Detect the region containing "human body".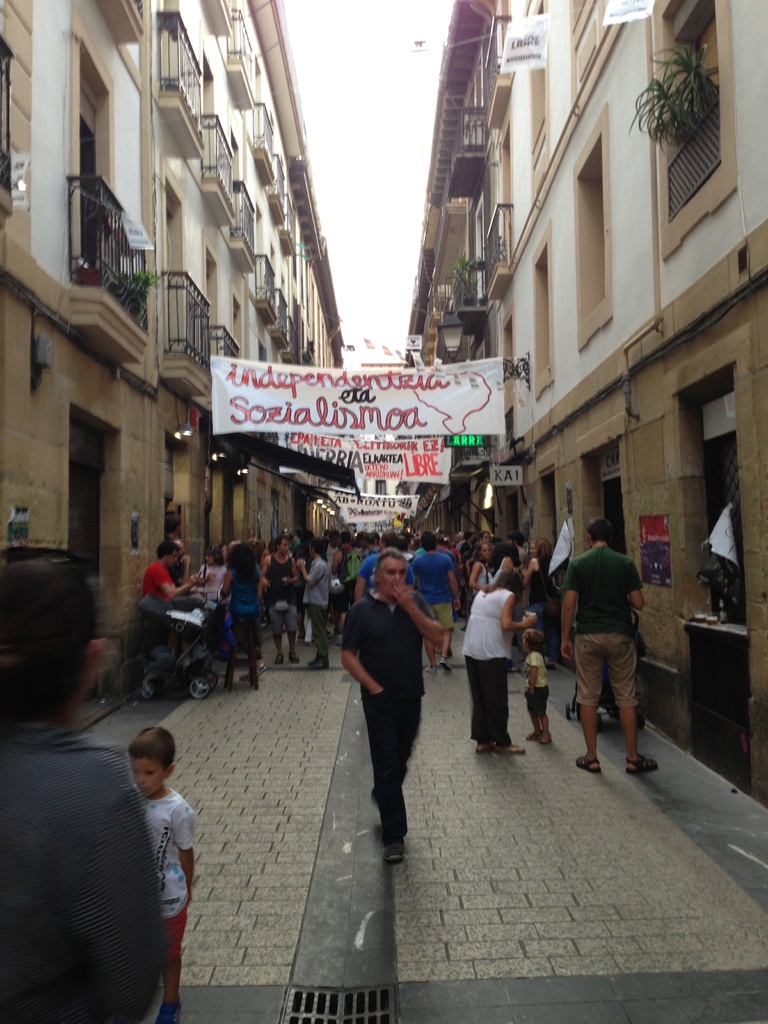
[left=0, top=719, right=158, bottom=1022].
